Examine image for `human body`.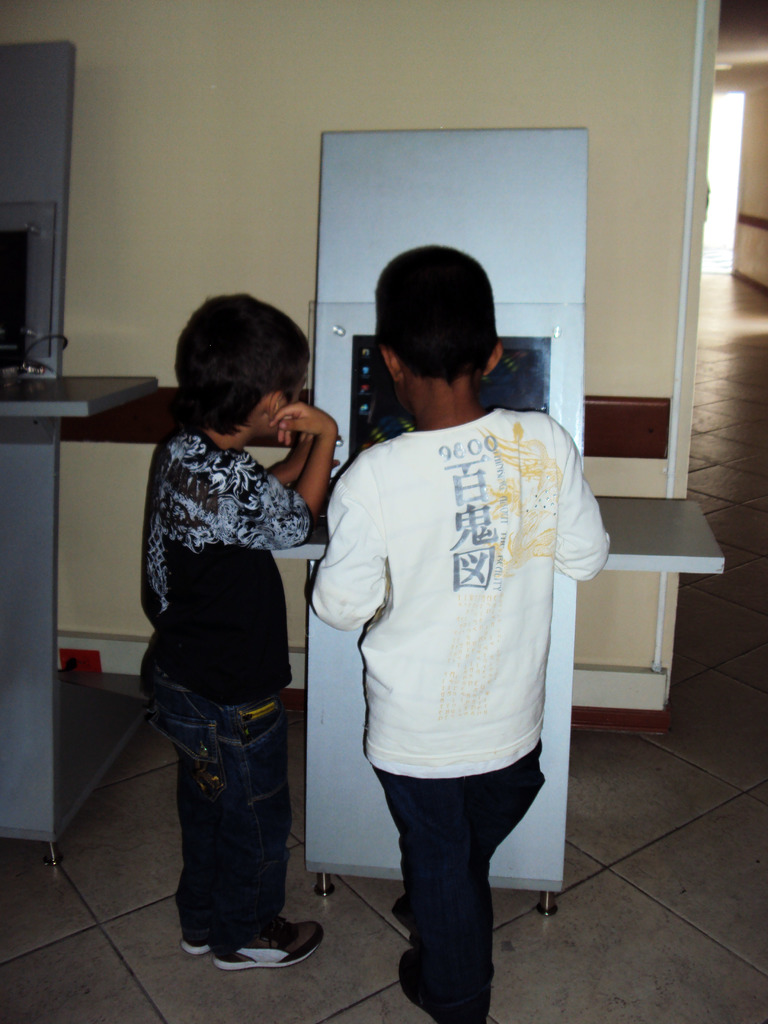
Examination result: x1=142, y1=406, x2=336, y2=966.
